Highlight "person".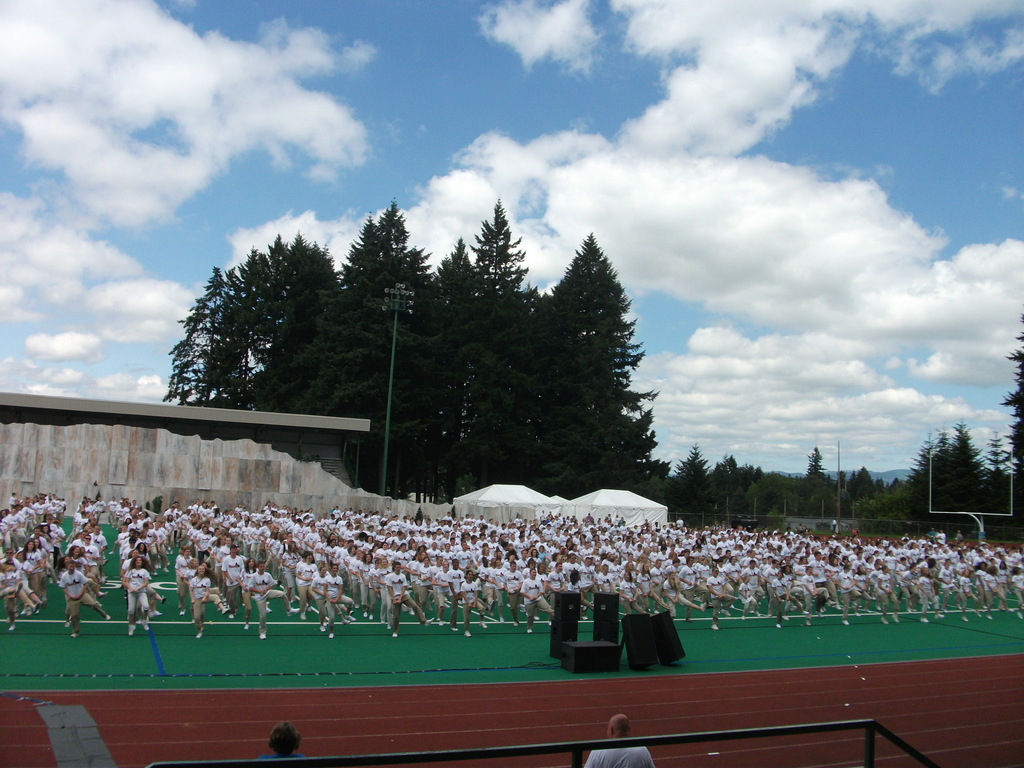
Highlighted region: bbox(521, 566, 554, 628).
